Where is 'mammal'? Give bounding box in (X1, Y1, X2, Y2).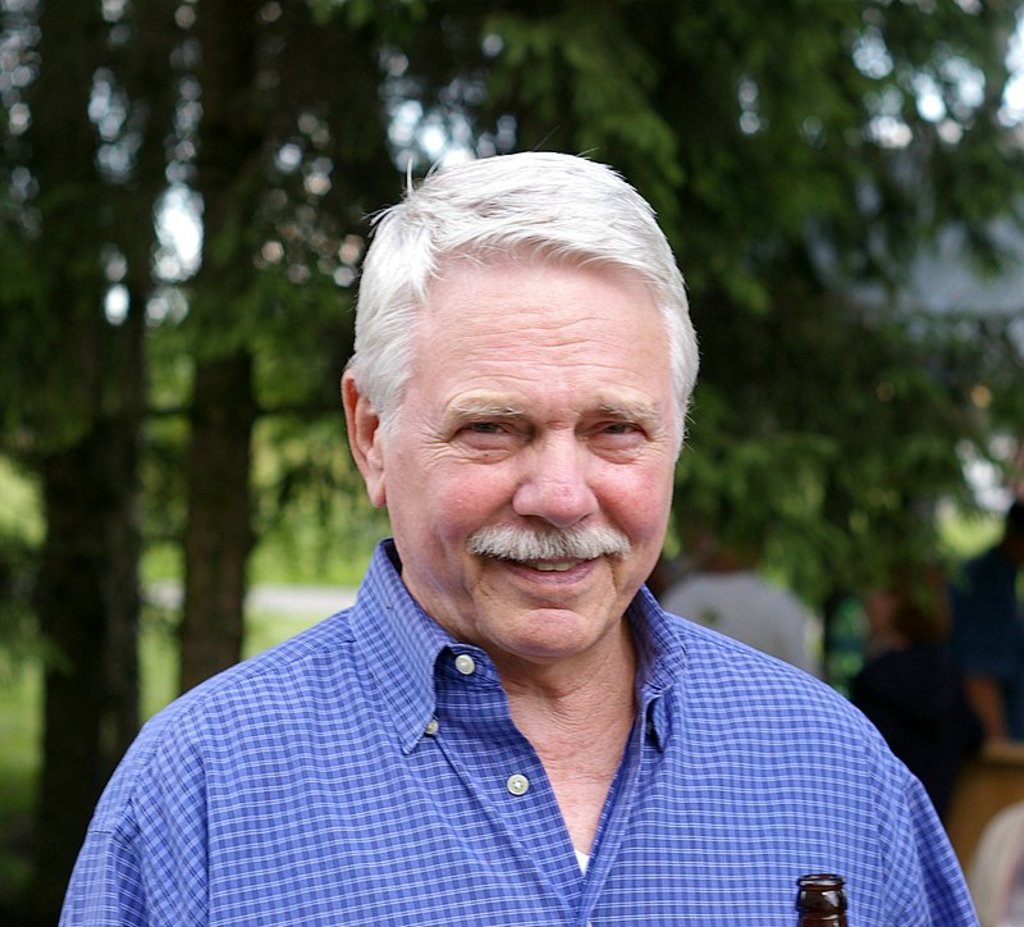
(950, 798, 1023, 926).
